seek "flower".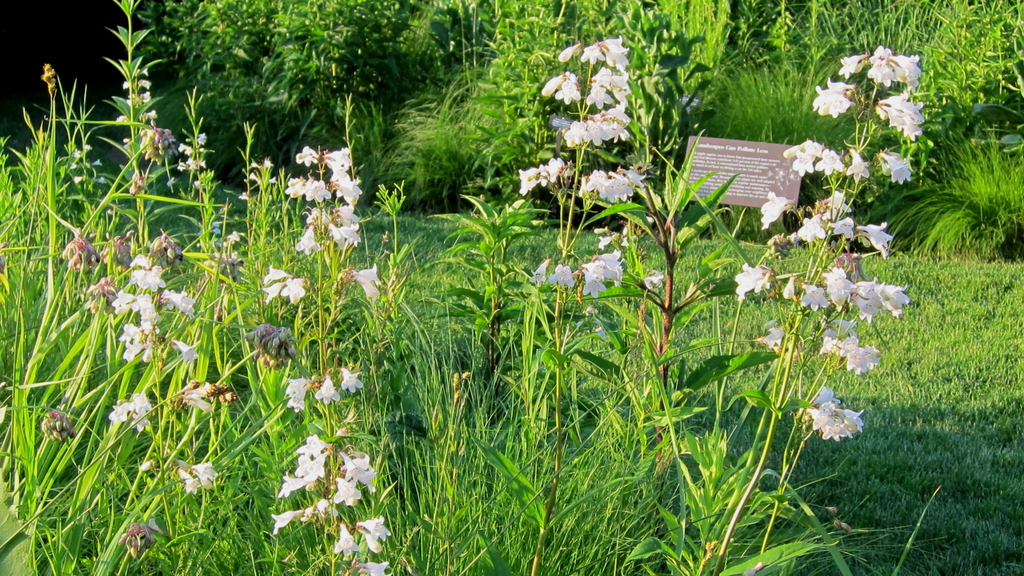
[x1=820, y1=309, x2=865, y2=356].
